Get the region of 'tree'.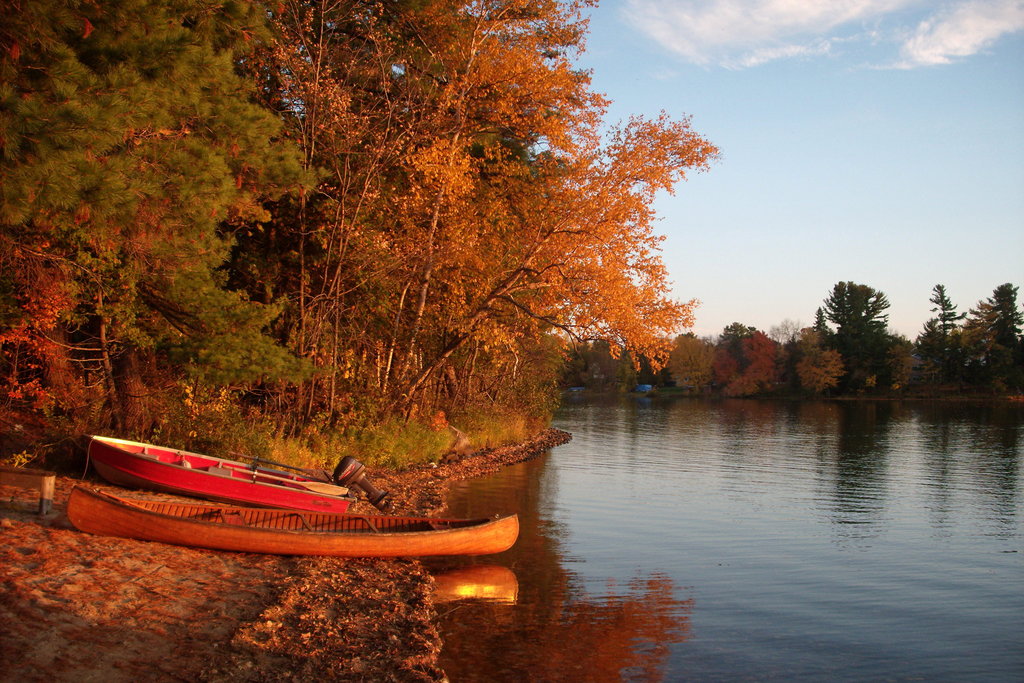
x1=913 y1=277 x2=1023 y2=397.
